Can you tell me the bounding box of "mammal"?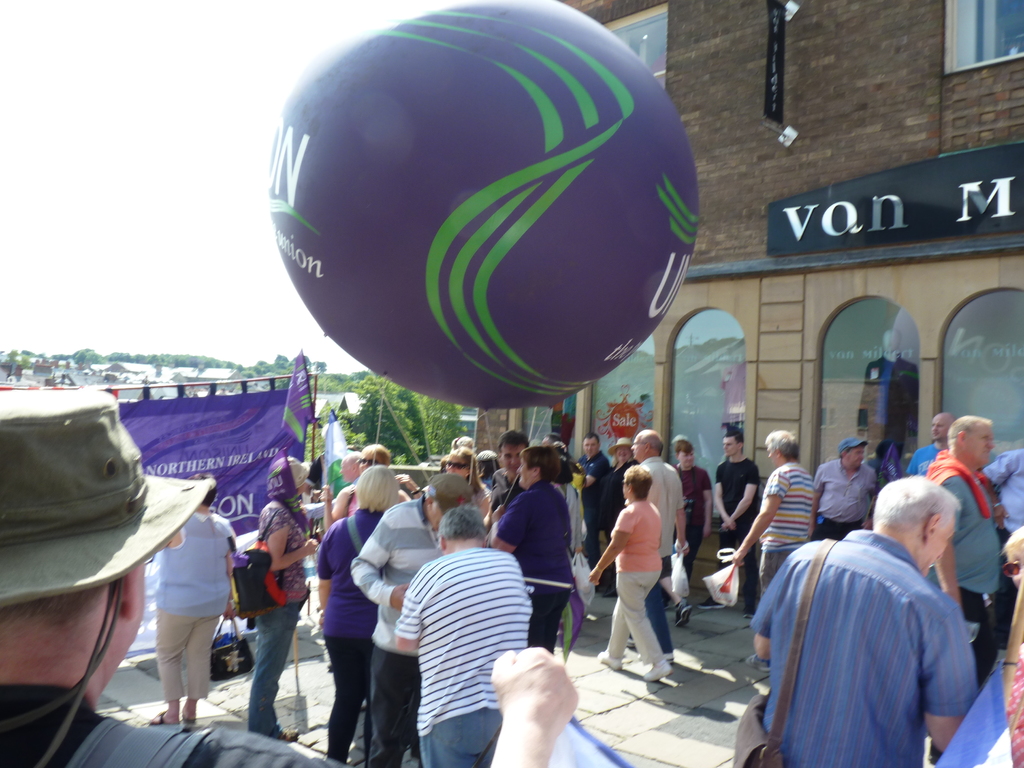
bbox=[349, 471, 476, 767].
